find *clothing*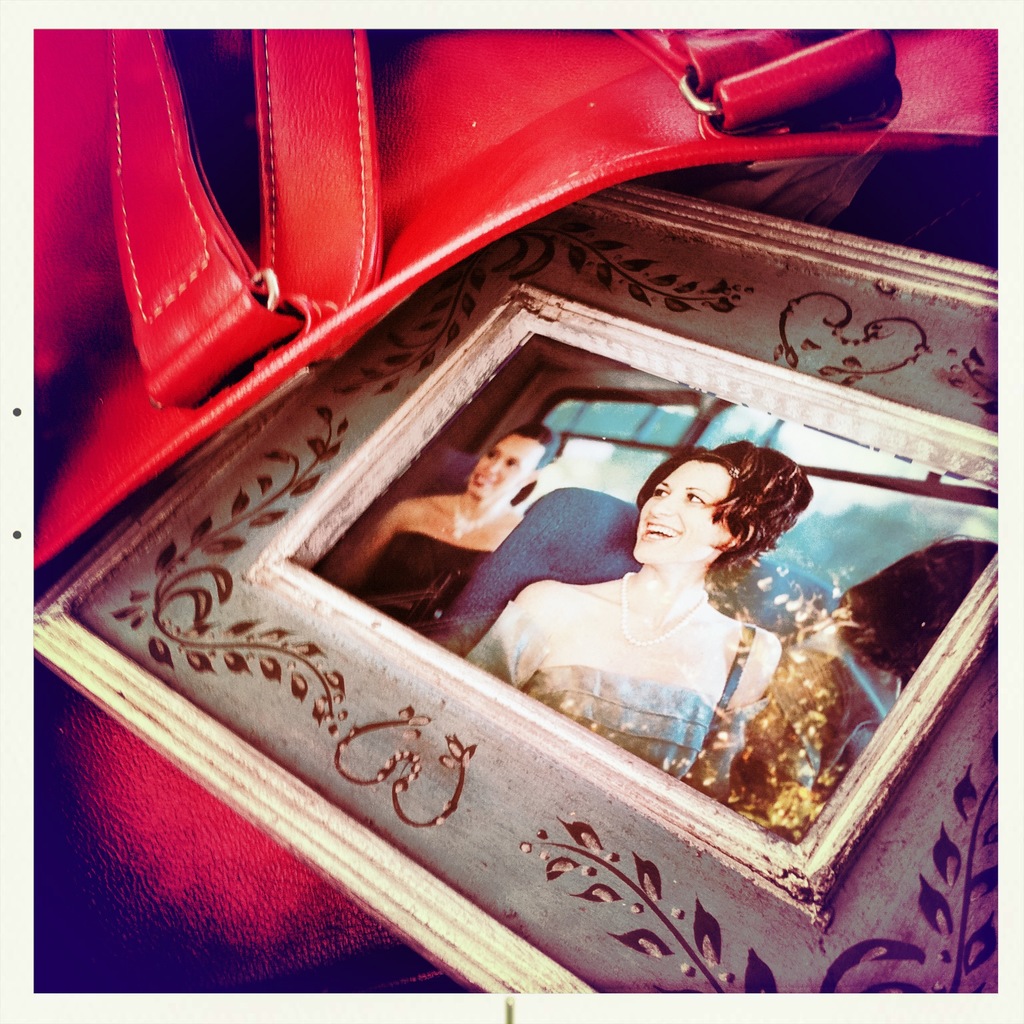
pyautogui.locateOnScreen(465, 595, 771, 797)
